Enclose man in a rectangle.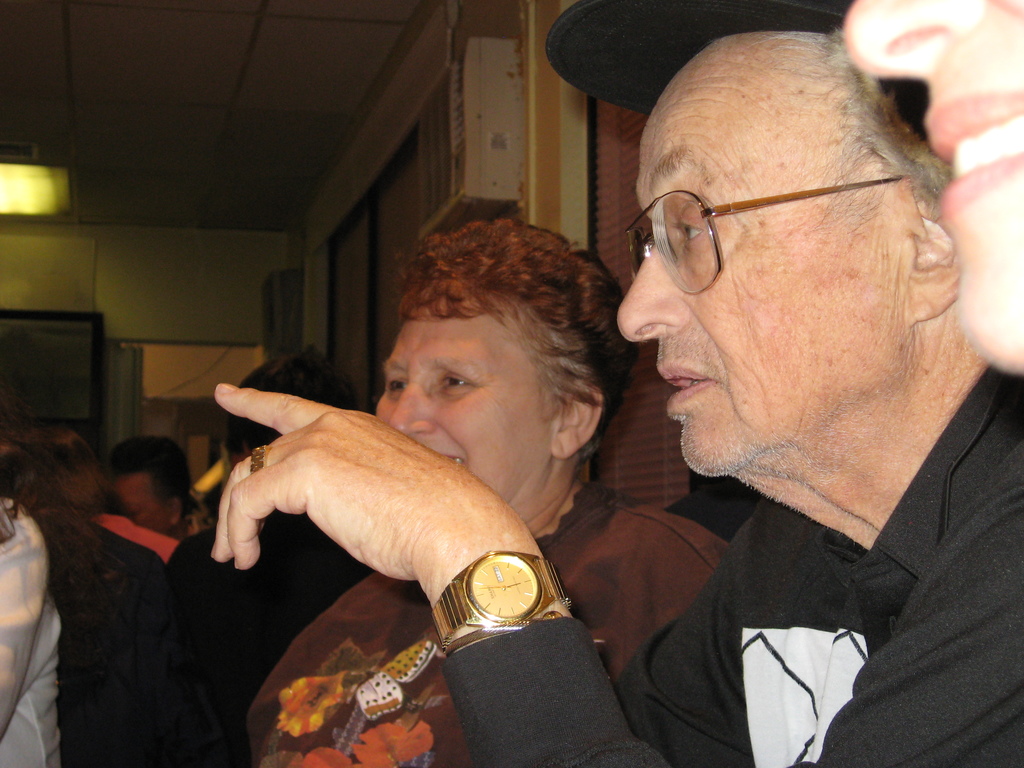
(x1=267, y1=8, x2=1004, y2=767).
